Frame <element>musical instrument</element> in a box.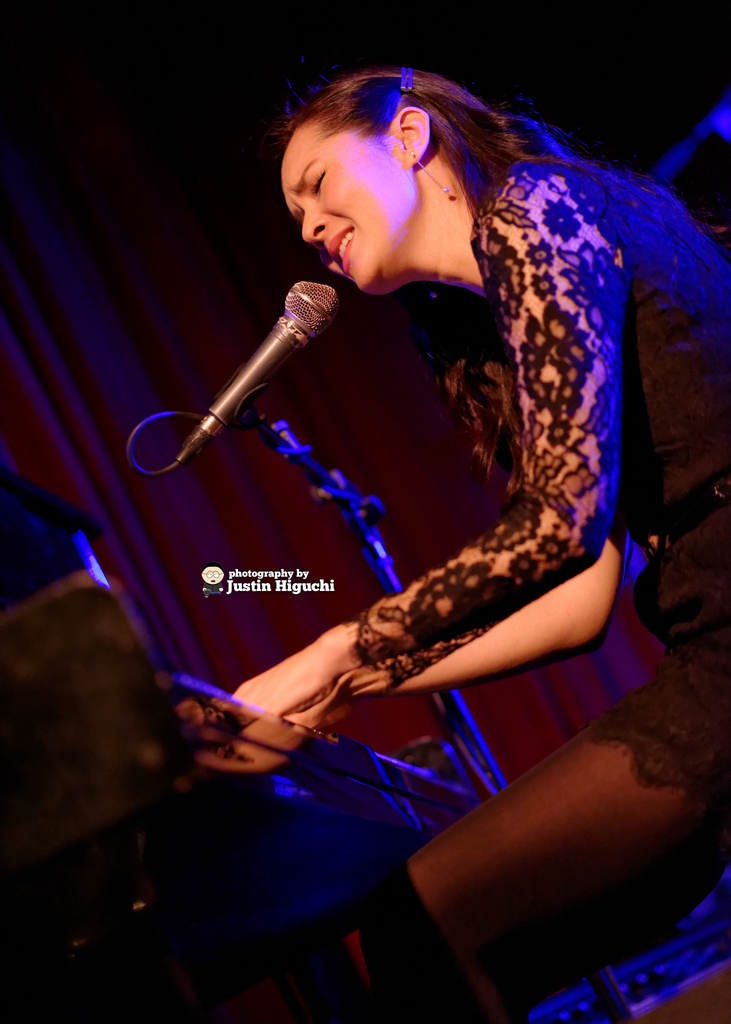
locate(0, 567, 491, 882).
